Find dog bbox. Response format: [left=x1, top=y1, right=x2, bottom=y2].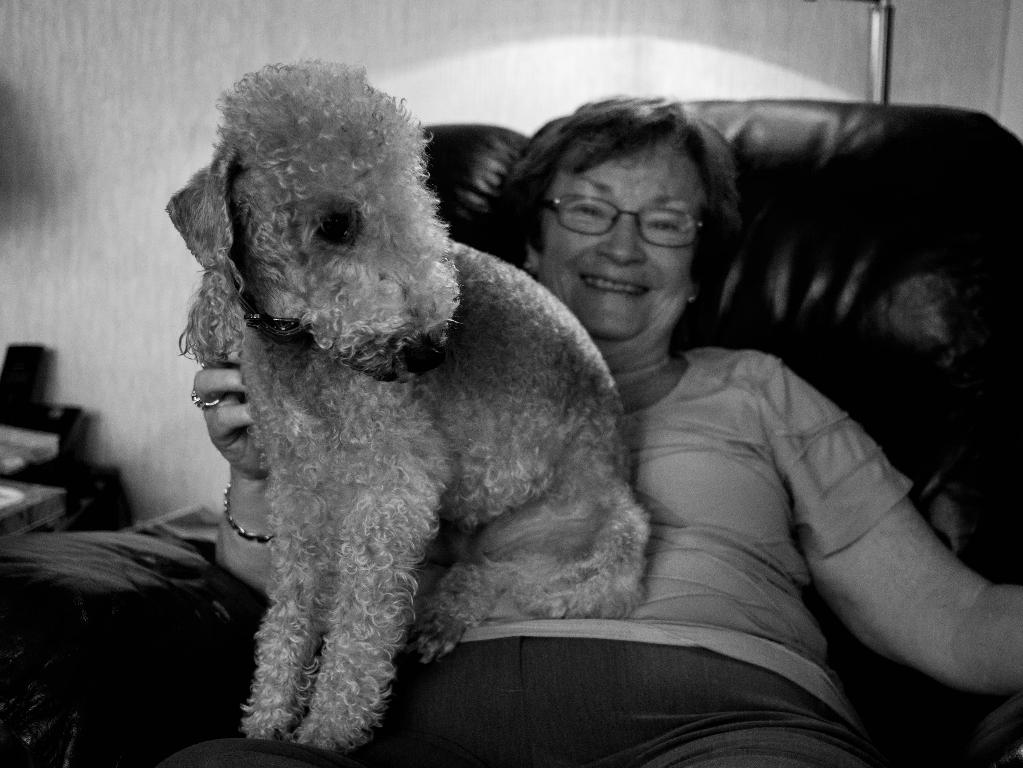
[left=161, top=50, right=658, bottom=753].
